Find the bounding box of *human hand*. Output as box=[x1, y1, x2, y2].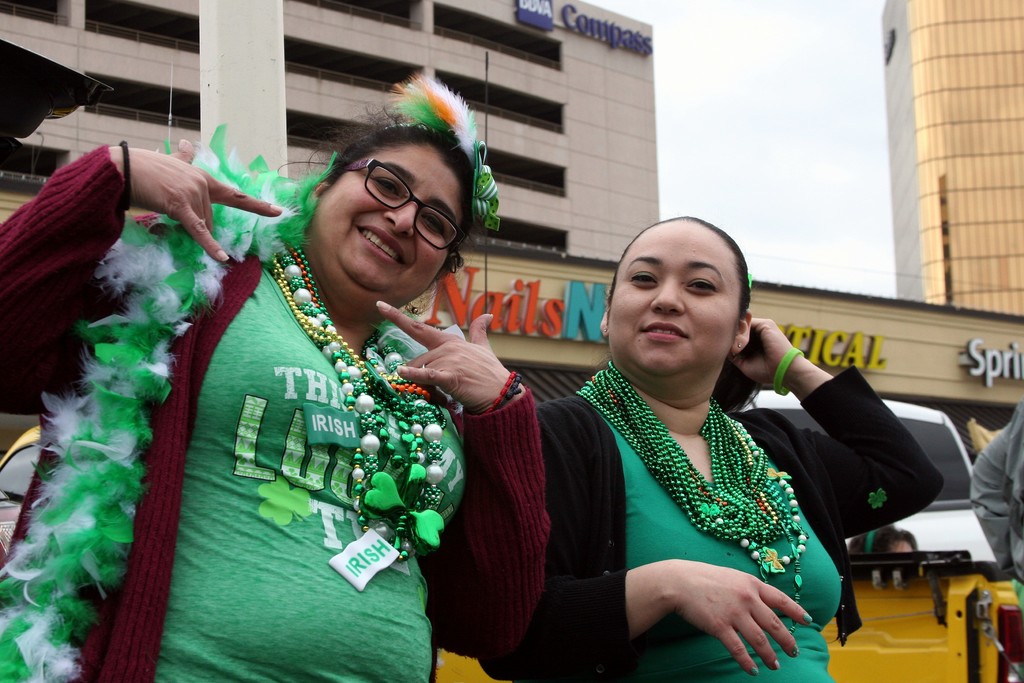
box=[118, 135, 283, 265].
